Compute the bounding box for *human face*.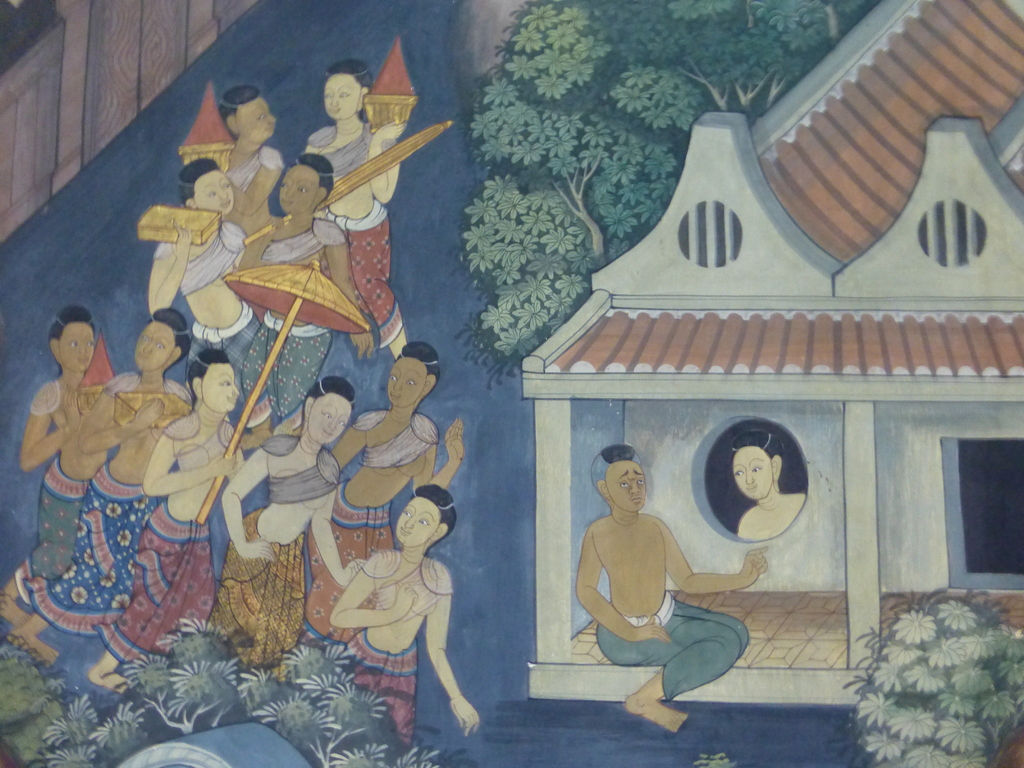
rect(611, 460, 650, 518).
